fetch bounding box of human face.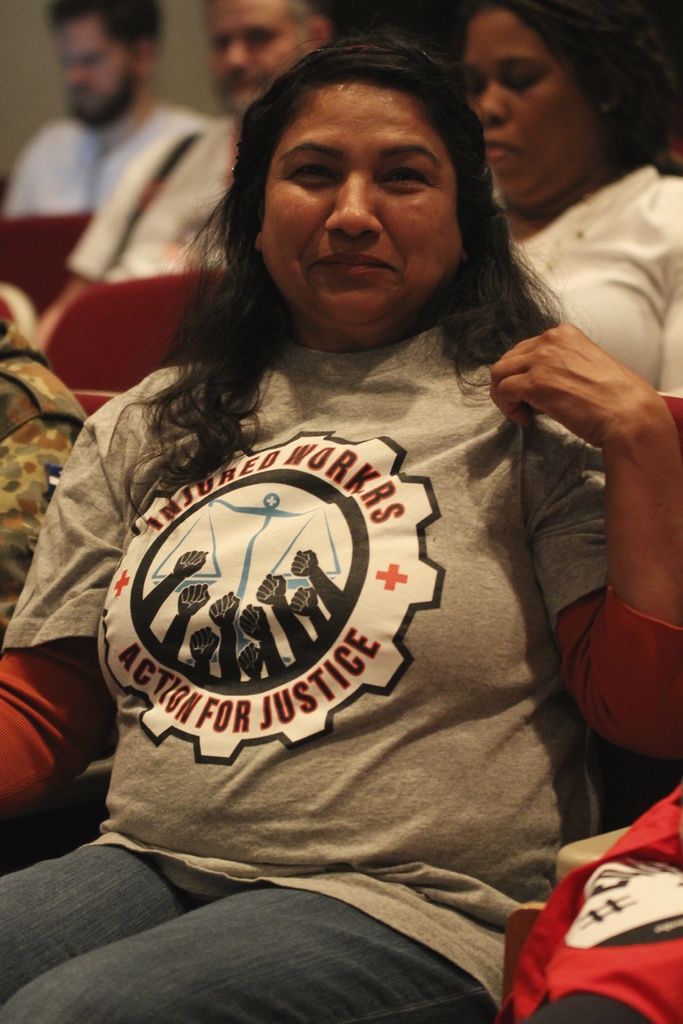
Bbox: <bbox>202, 1, 308, 118</bbox>.
